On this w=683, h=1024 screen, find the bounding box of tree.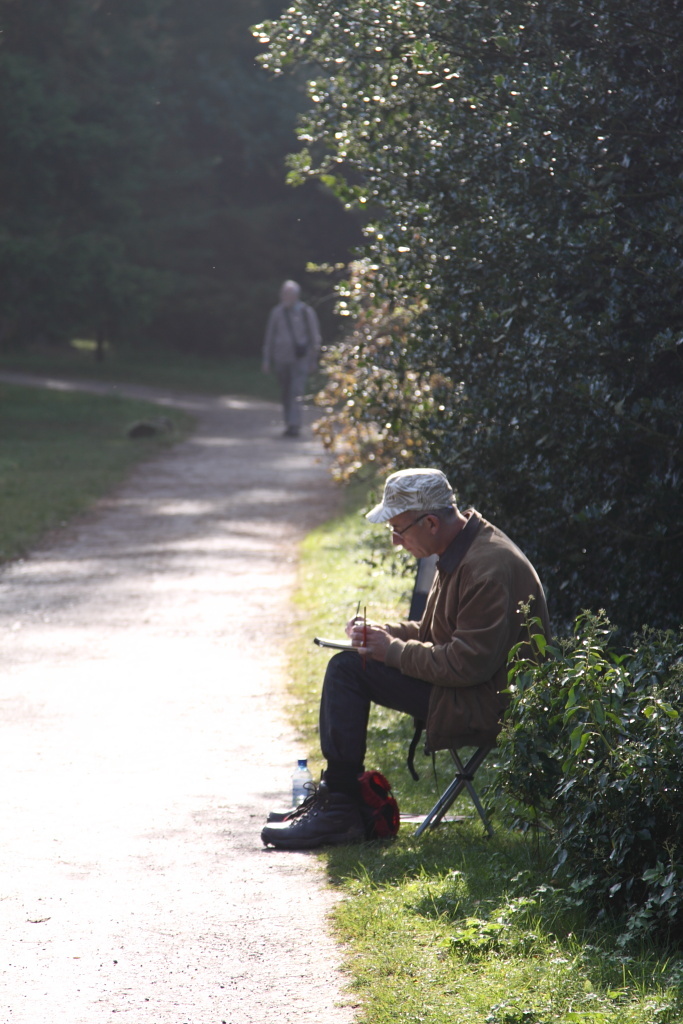
Bounding box: crop(0, 0, 236, 359).
